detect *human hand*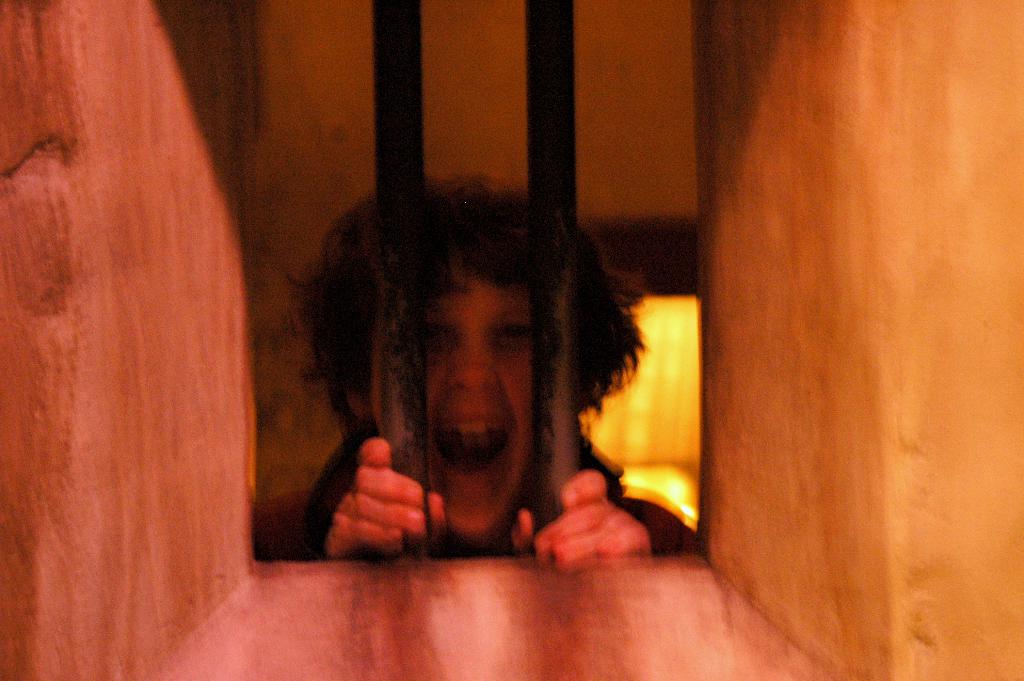
509:466:653:565
